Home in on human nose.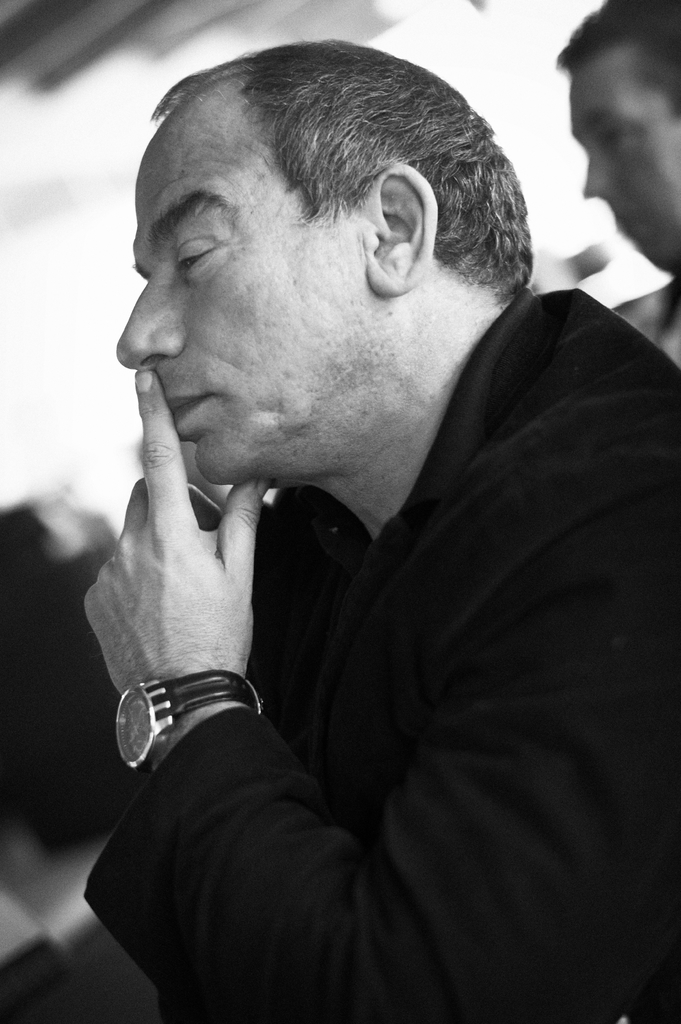
Homed in at [left=116, top=272, right=180, bottom=370].
